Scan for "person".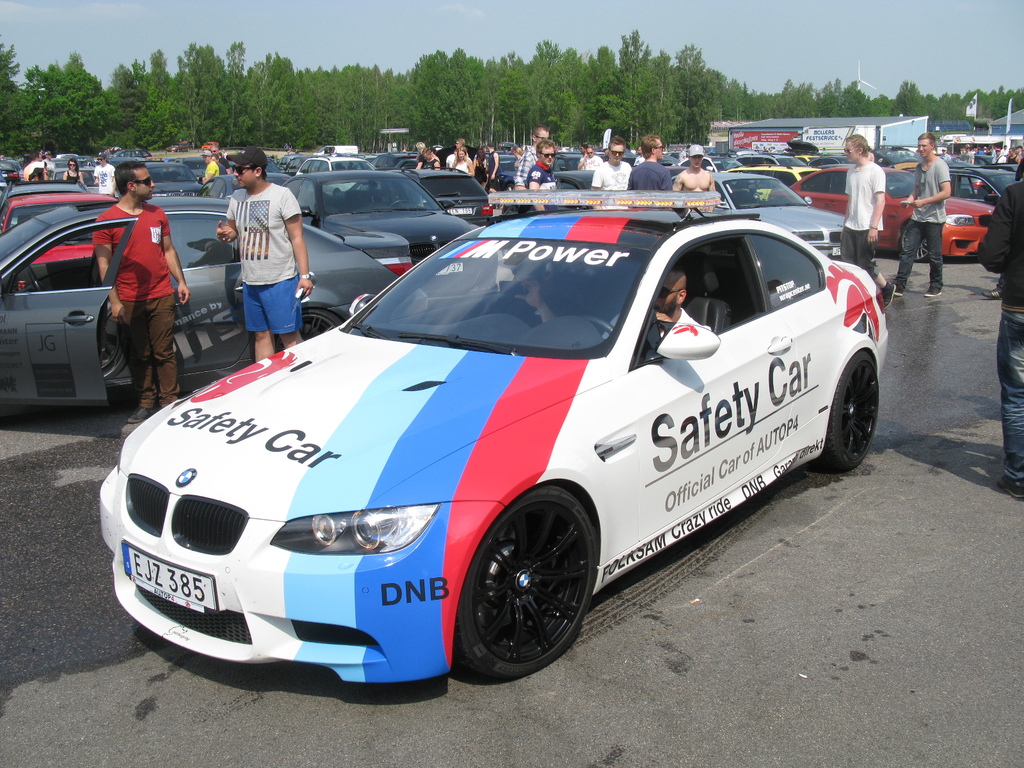
Scan result: rect(451, 149, 474, 172).
